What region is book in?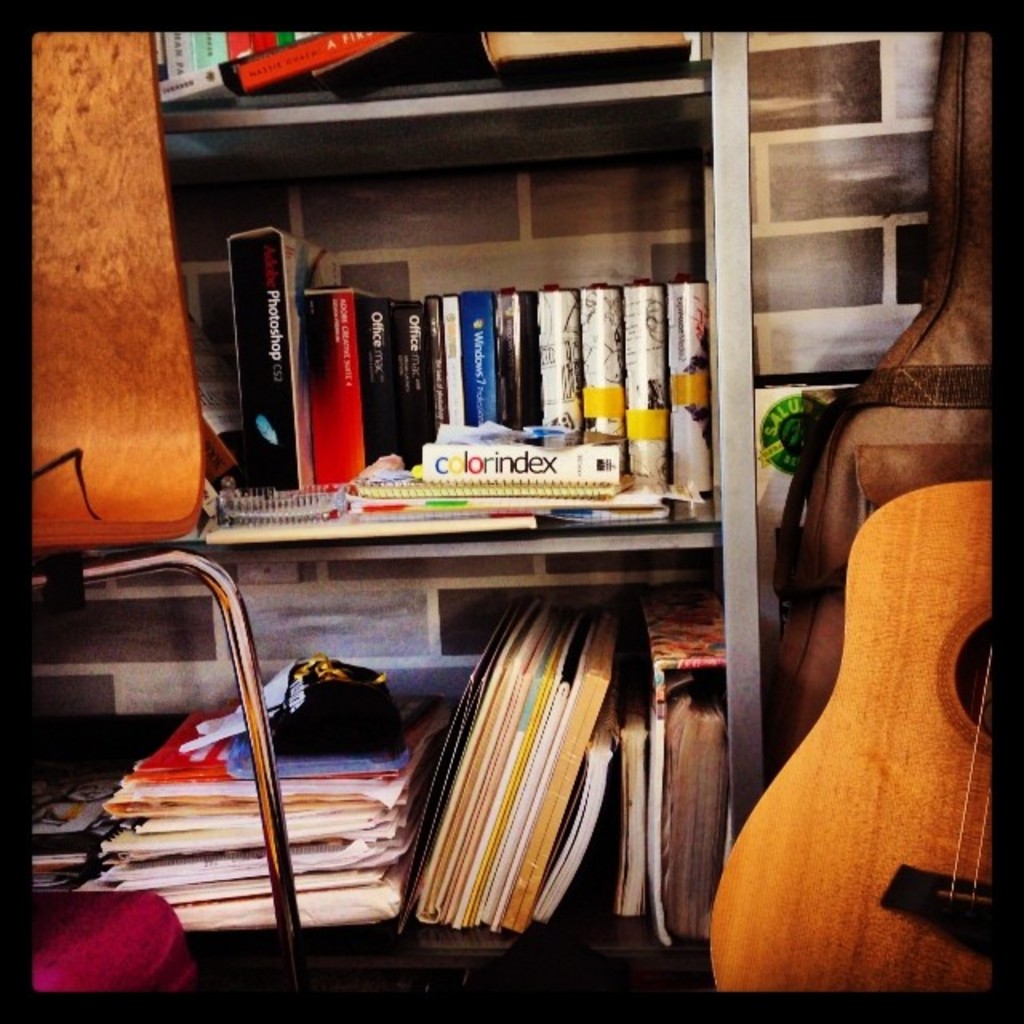
(424,286,469,458).
